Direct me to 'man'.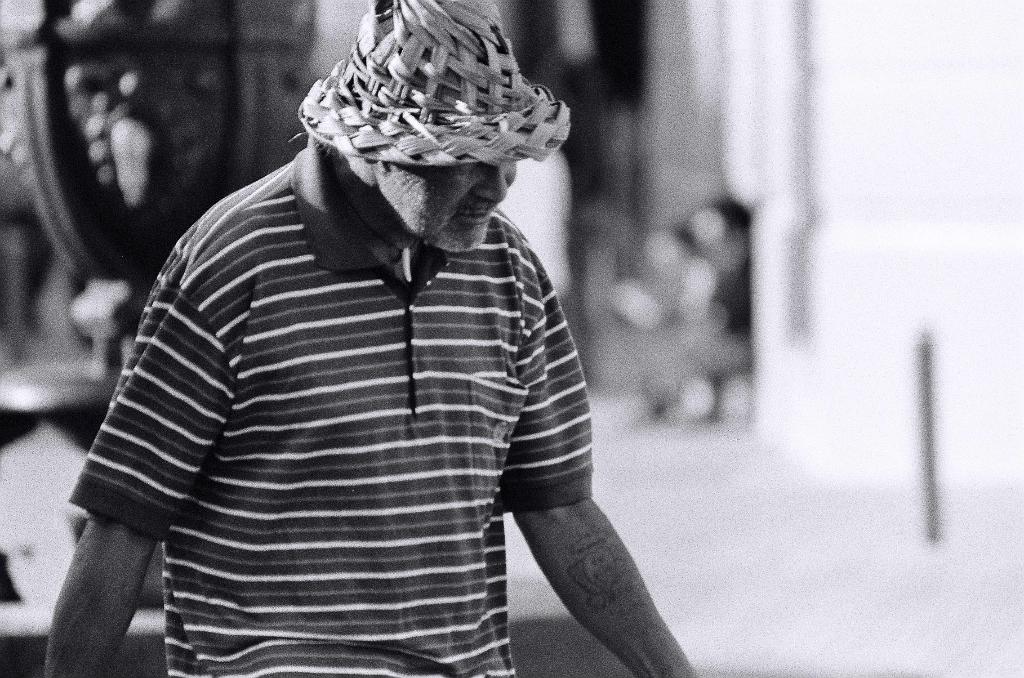
Direction: box=[46, 0, 688, 677].
